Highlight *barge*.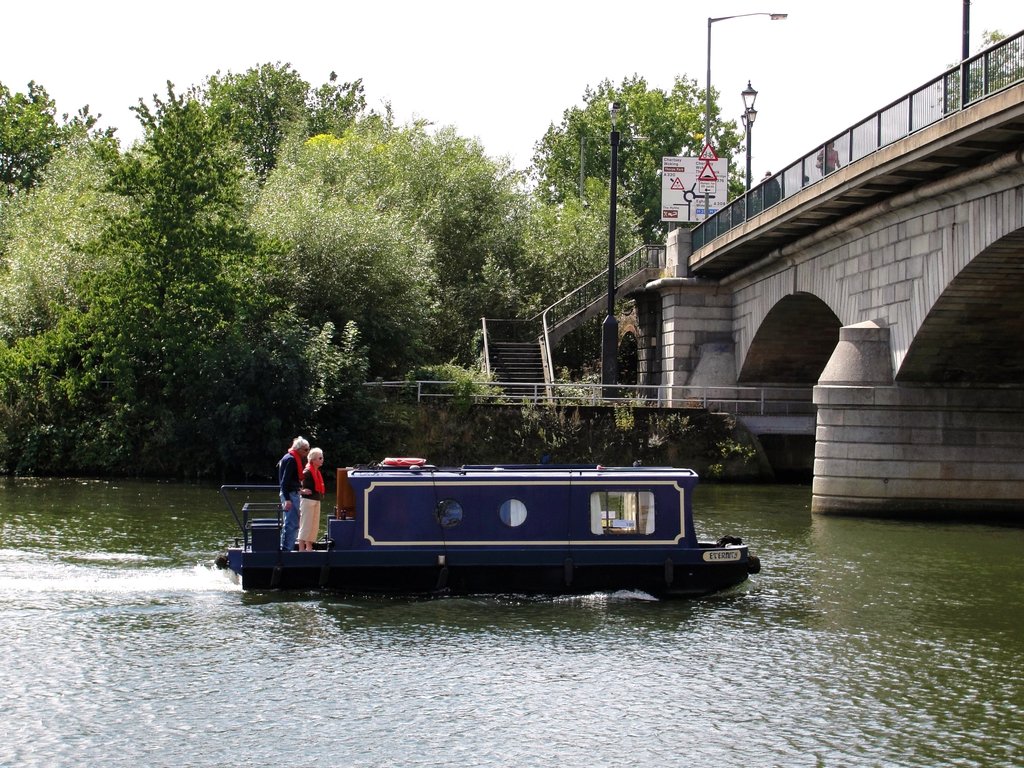
Highlighted region: {"x1": 220, "y1": 457, "x2": 761, "y2": 598}.
